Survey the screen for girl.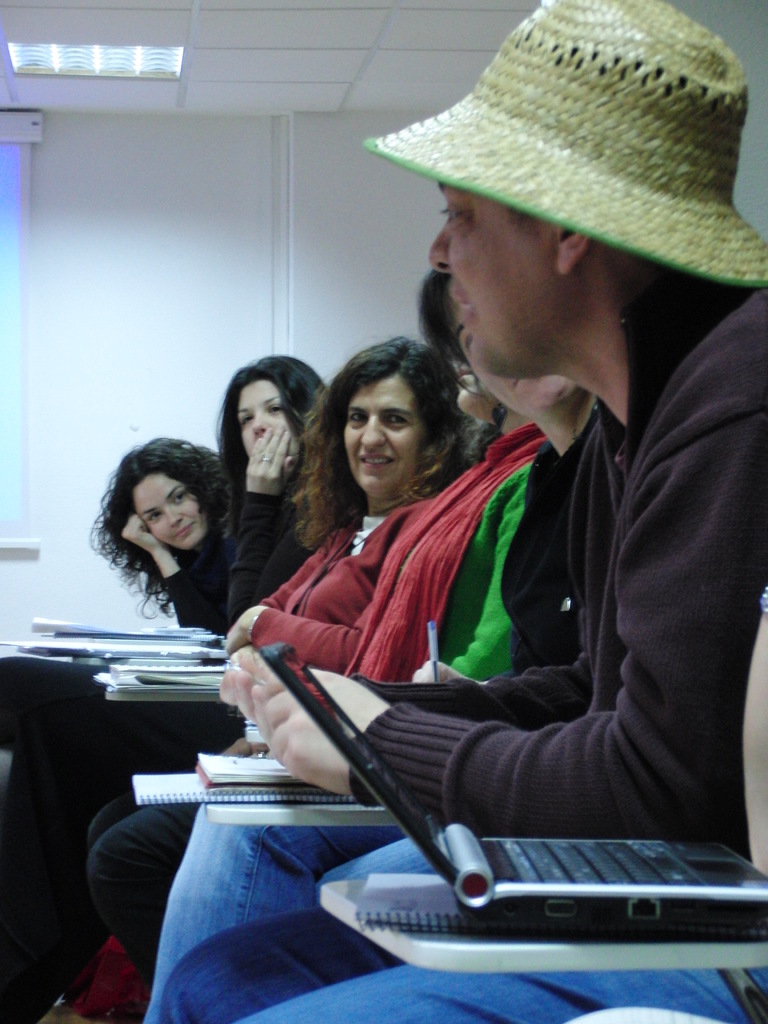
Survey found: left=88, top=440, right=227, bottom=634.
